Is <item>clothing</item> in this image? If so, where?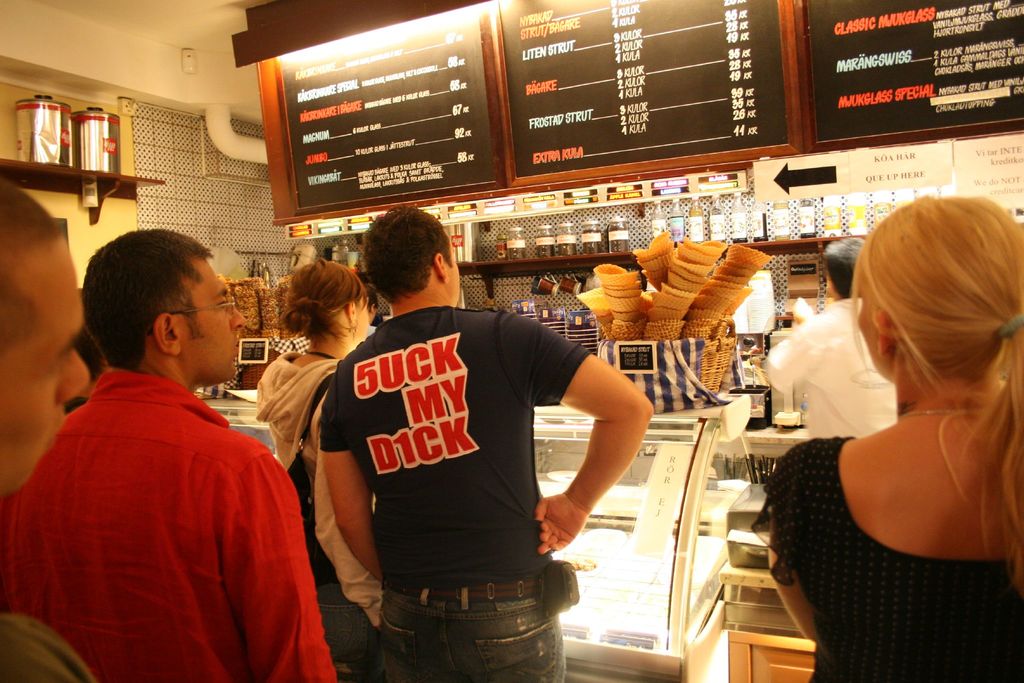
Yes, at (34, 320, 311, 680).
